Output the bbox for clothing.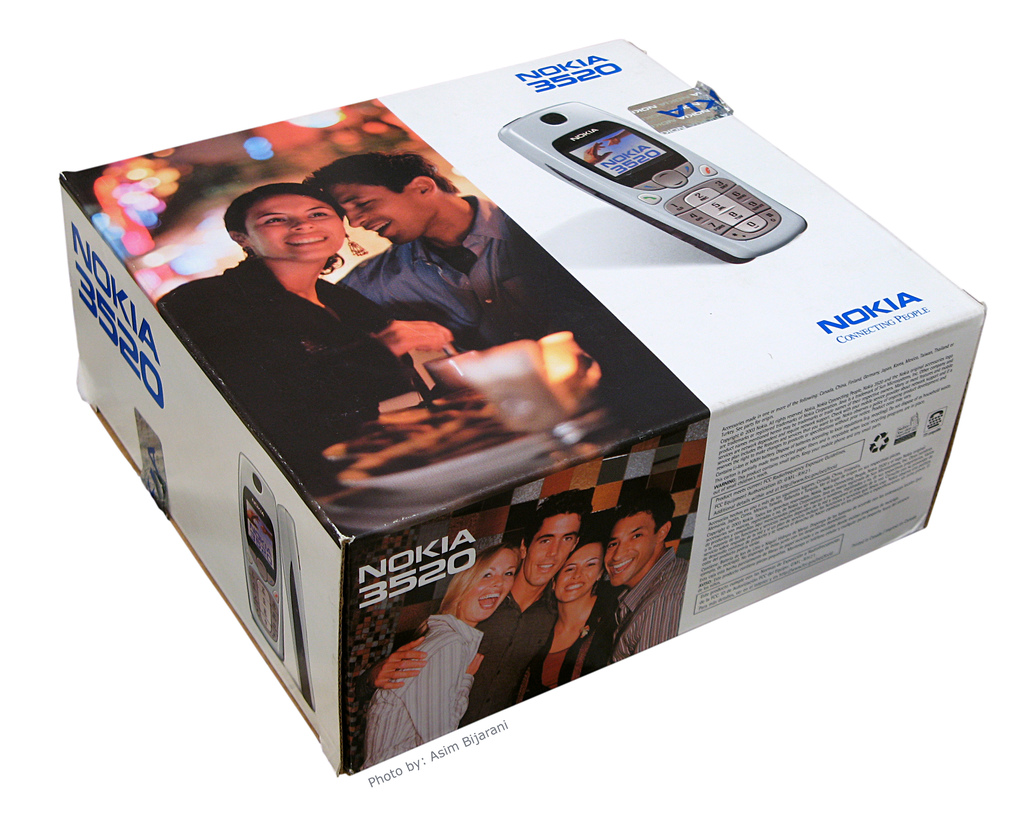
select_region(152, 252, 386, 457).
